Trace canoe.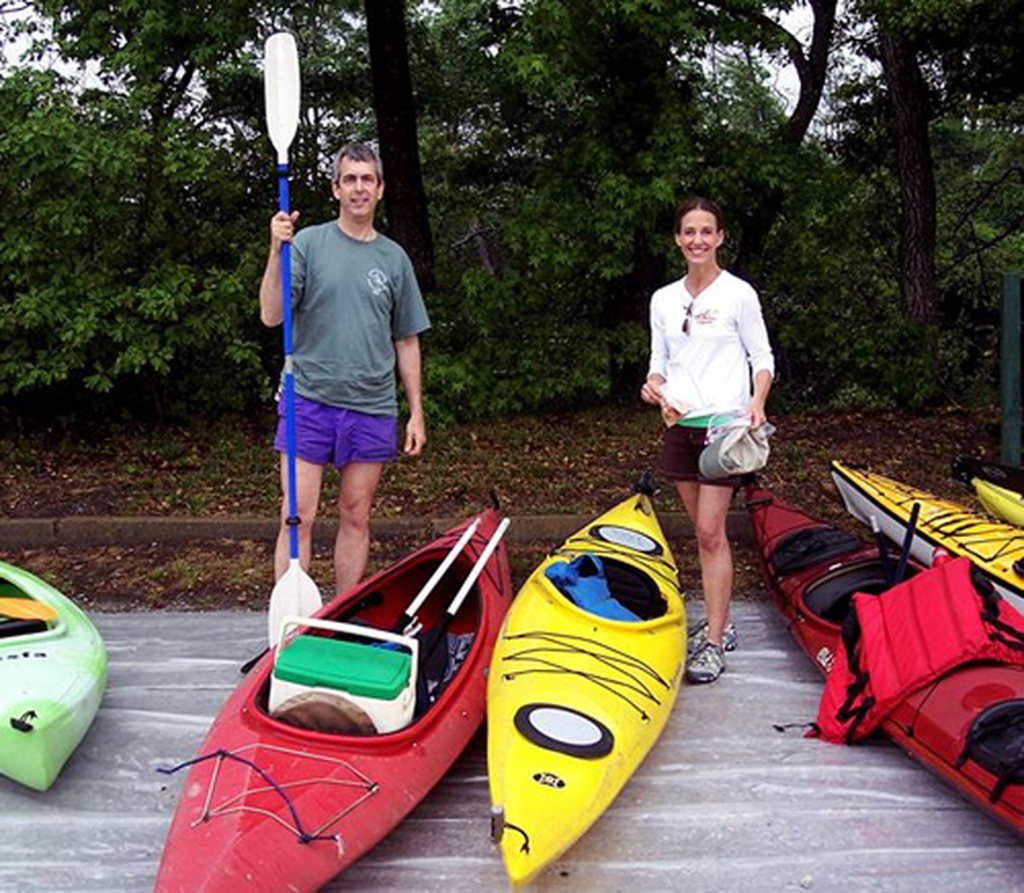
Traced to 160,490,519,878.
